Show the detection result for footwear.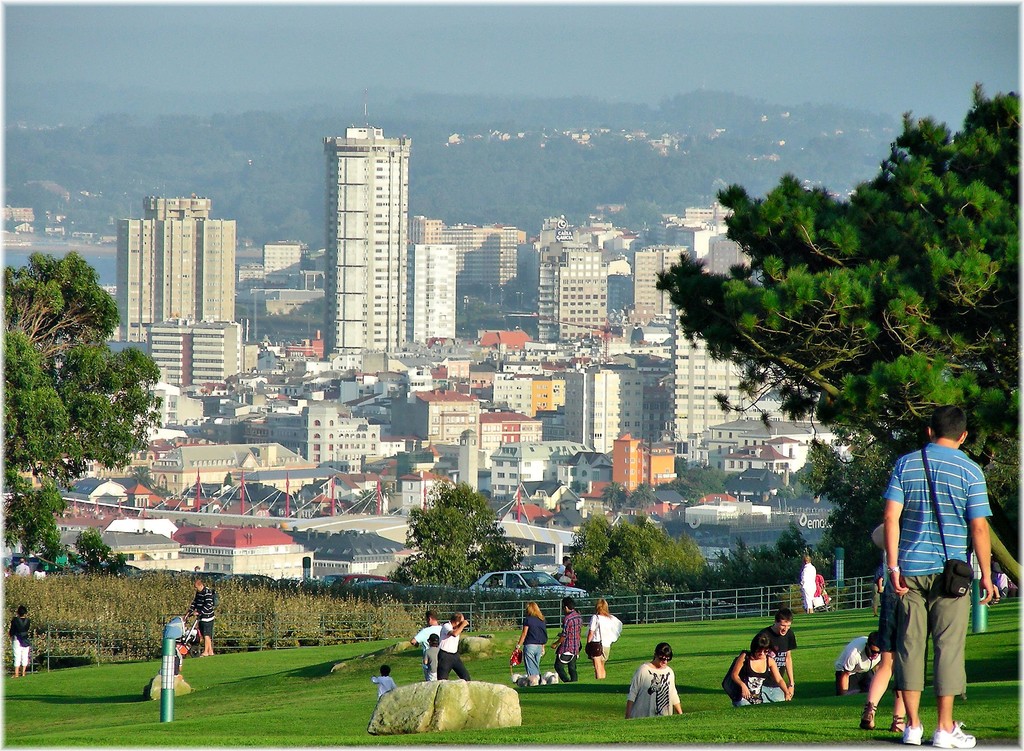
locate(861, 701, 873, 729).
